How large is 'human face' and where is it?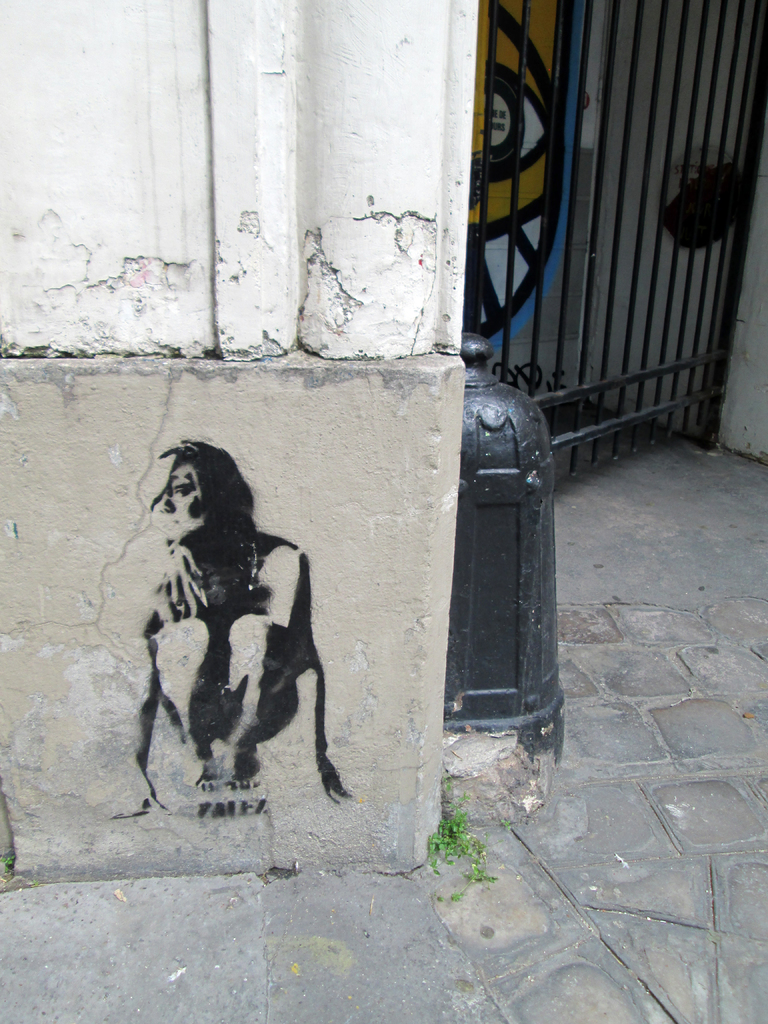
Bounding box: [x1=163, y1=454, x2=210, y2=545].
